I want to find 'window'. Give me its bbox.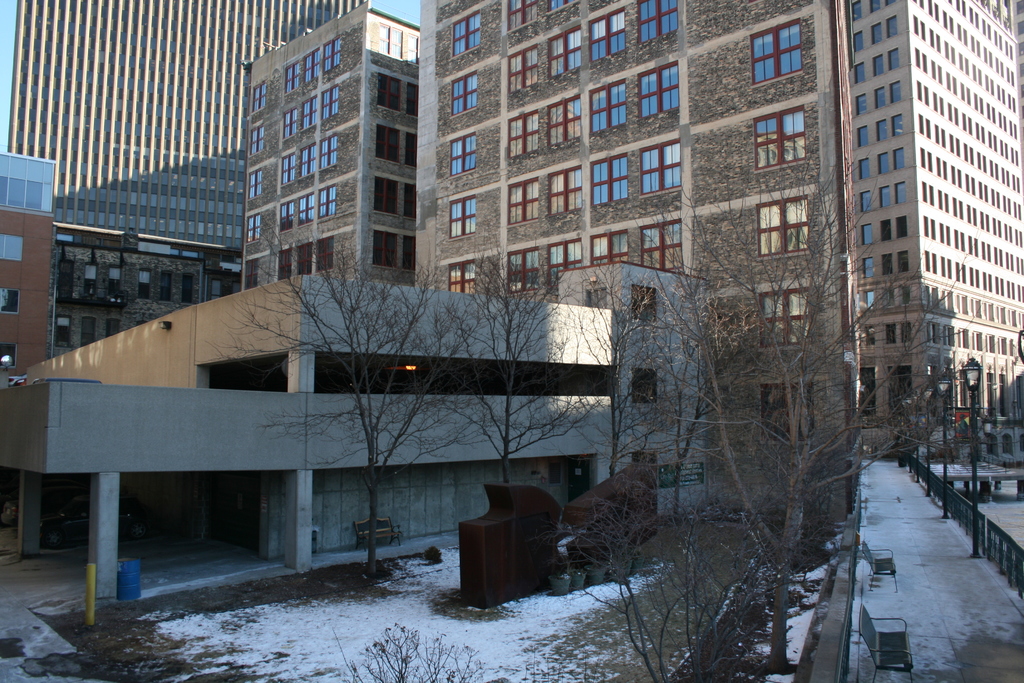
box=[892, 222, 910, 240].
